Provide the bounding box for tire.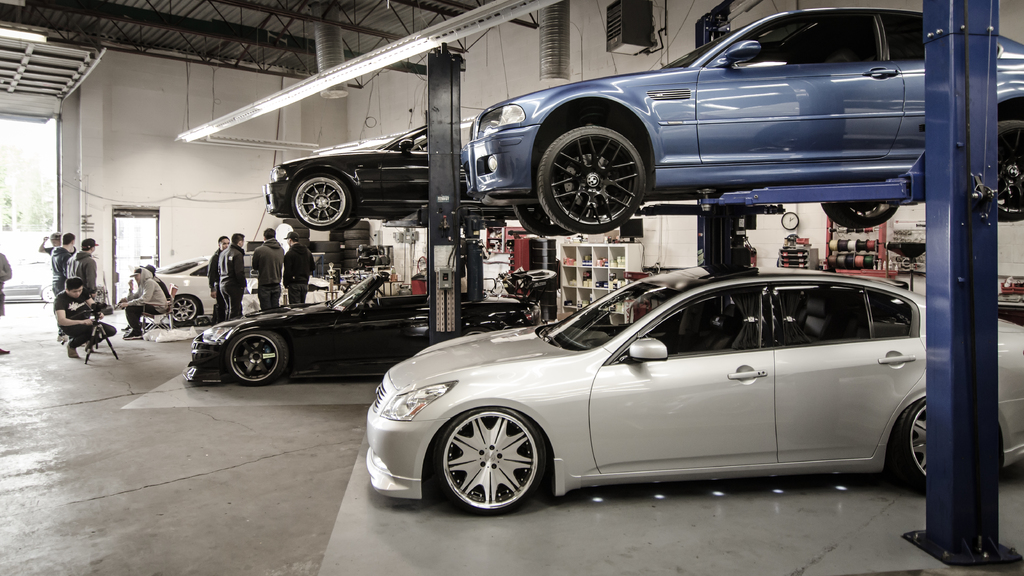
detection(890, 398, 999, 493).
